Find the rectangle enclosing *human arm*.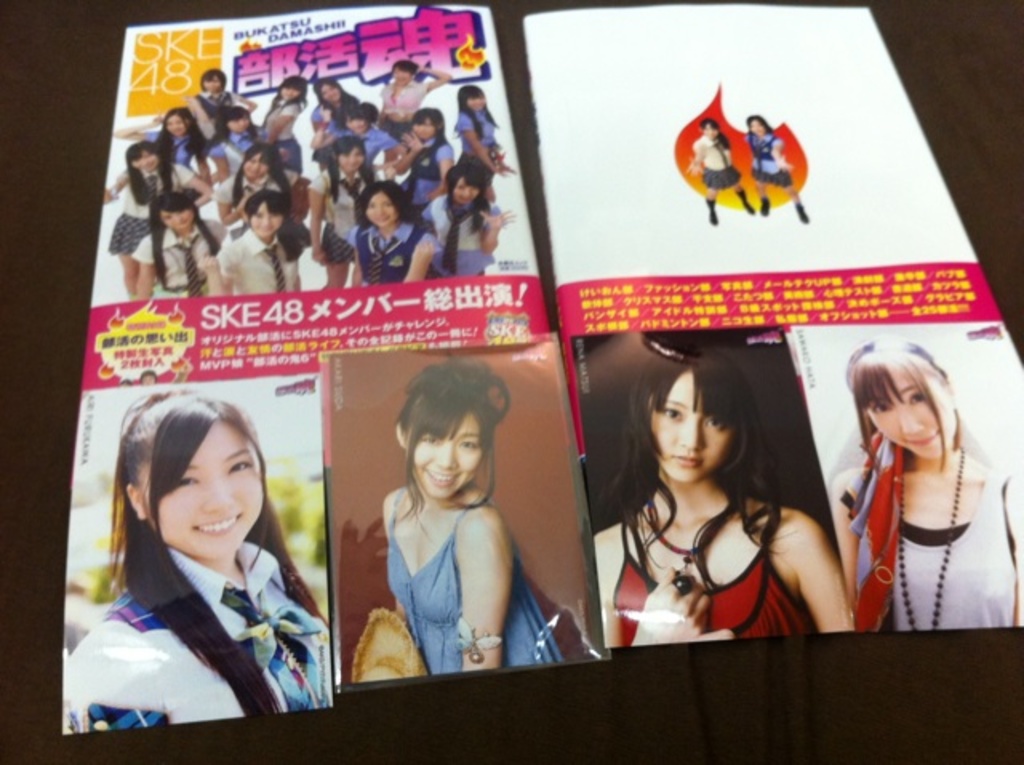
688/144/704/171.
